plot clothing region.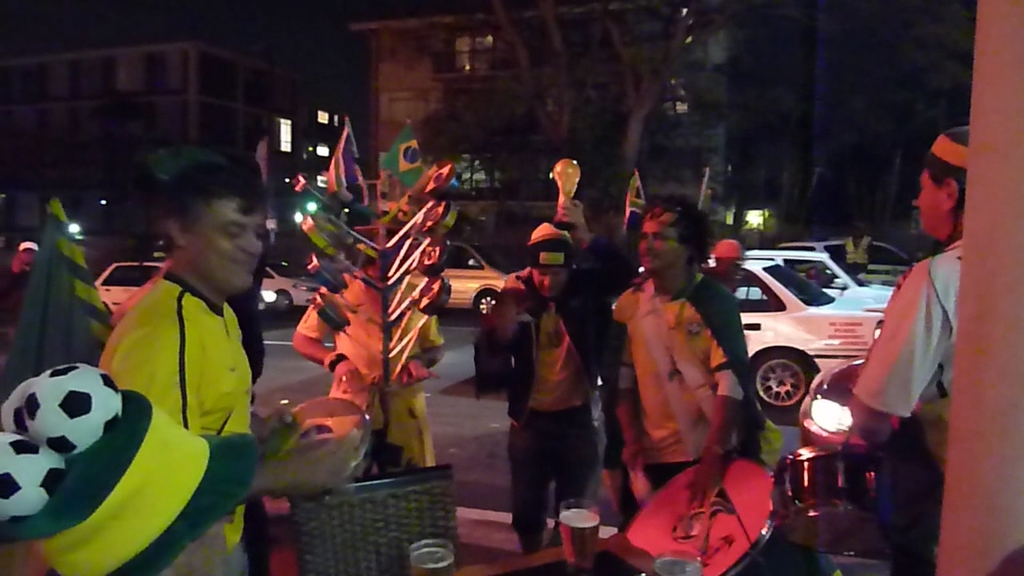
Plotted at bbox=[466, 286, 604, 556].
